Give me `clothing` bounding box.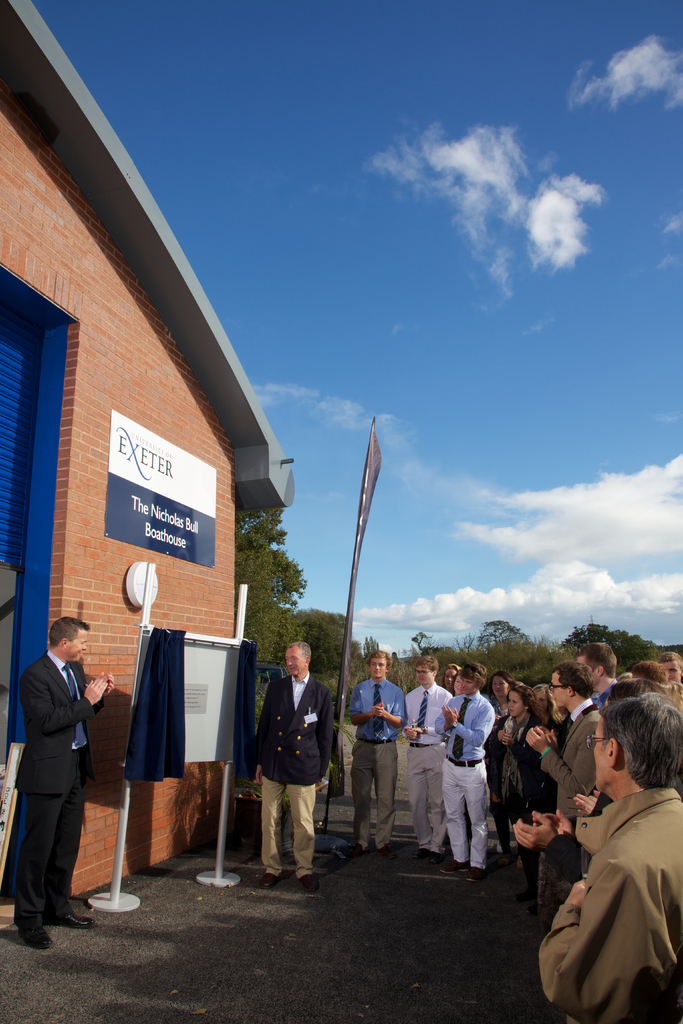
locate(345, 739, 392, 824).
